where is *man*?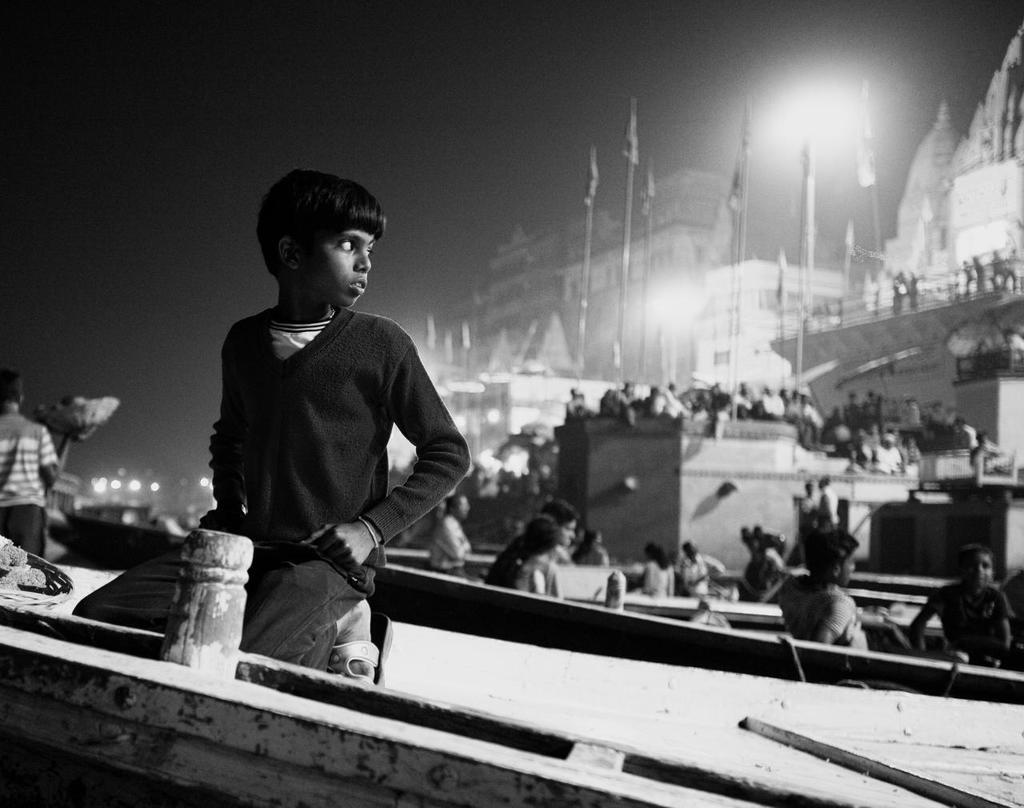
x1=0 y1=373 x2=97 y2=560.
